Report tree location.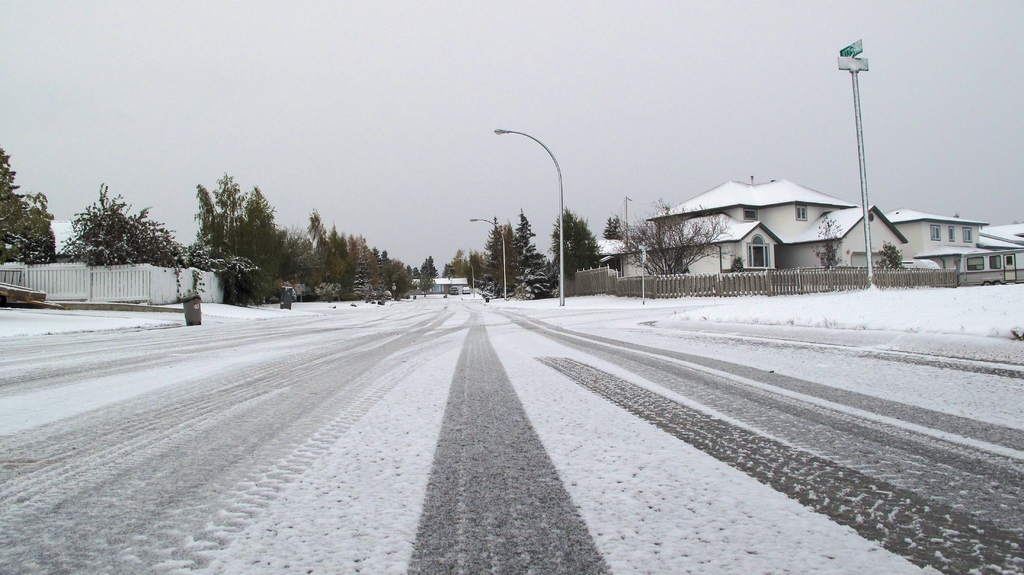
Report: bbox(544, 206, 610, 277).
